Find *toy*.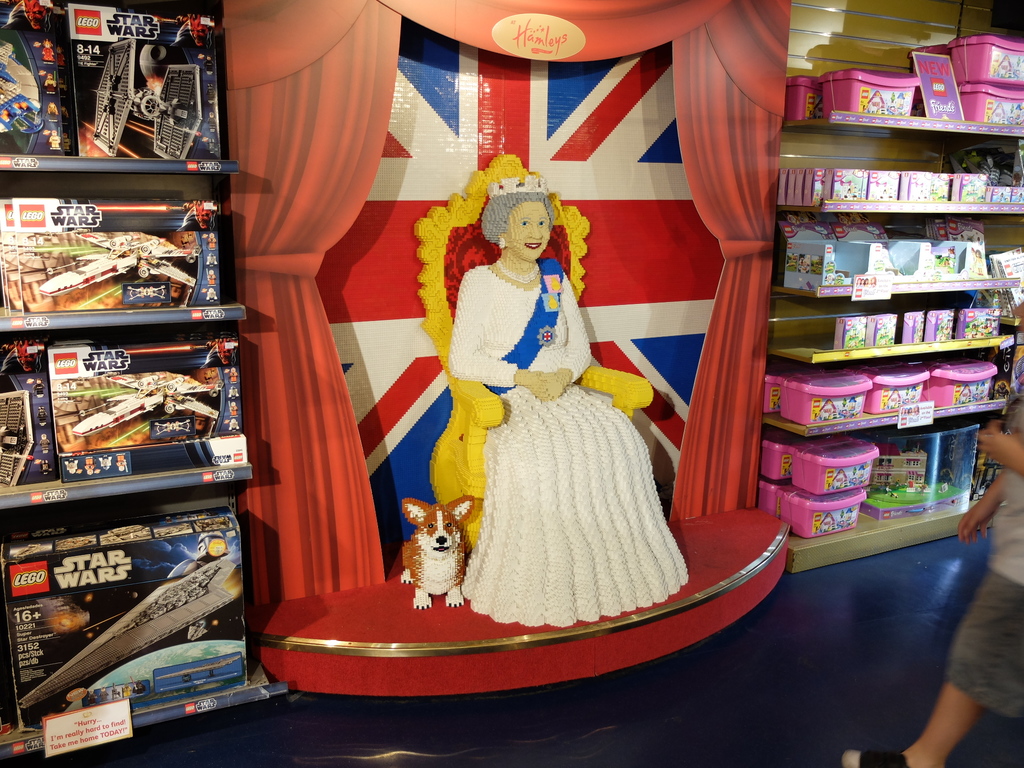
x1=971, y1=247, x2=986, y2=275.
